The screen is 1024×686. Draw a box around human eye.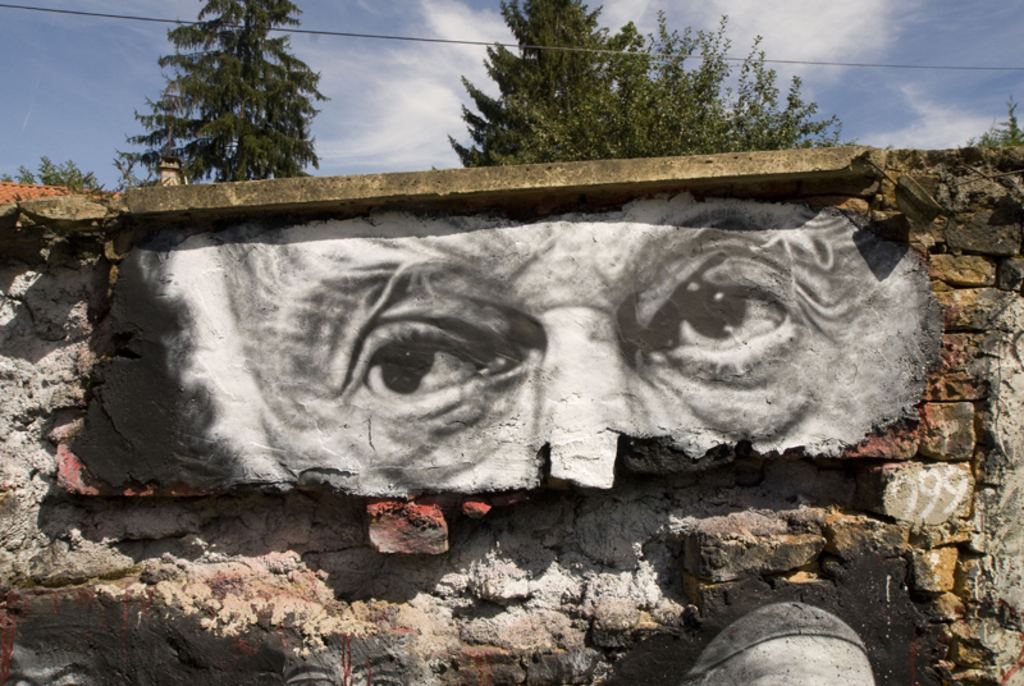
bbox=[321, 297, 516, 439].
